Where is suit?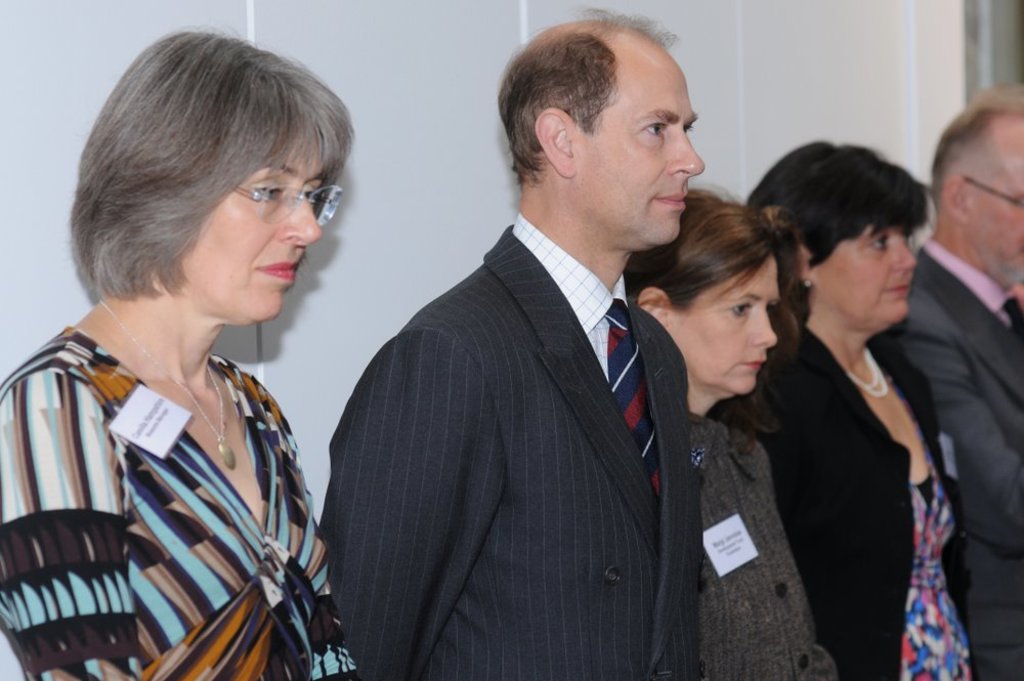
crop(741, 318, 972, 680).
